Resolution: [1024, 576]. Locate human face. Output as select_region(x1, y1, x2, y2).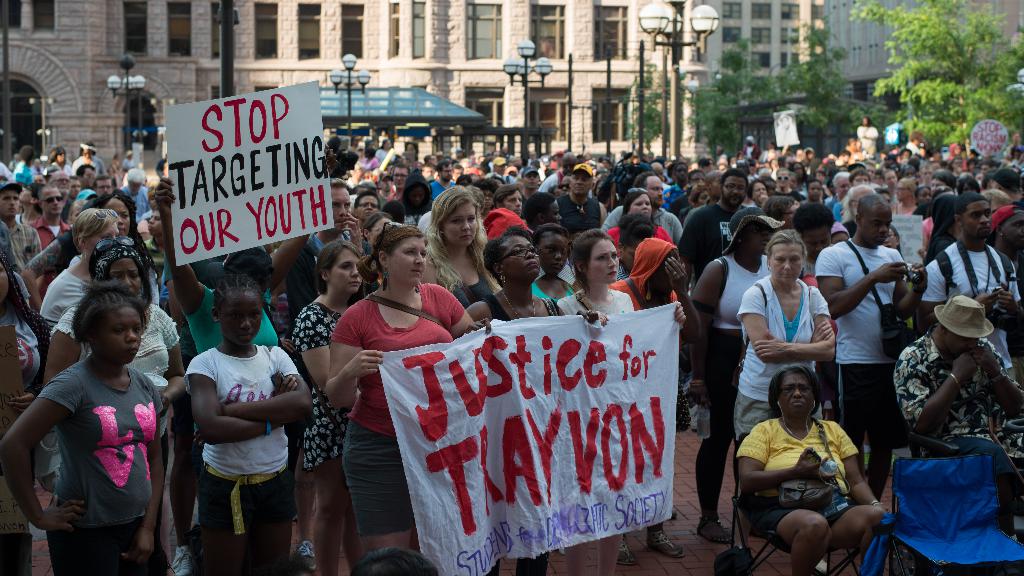
select_region(653, 251, 671, 292).
